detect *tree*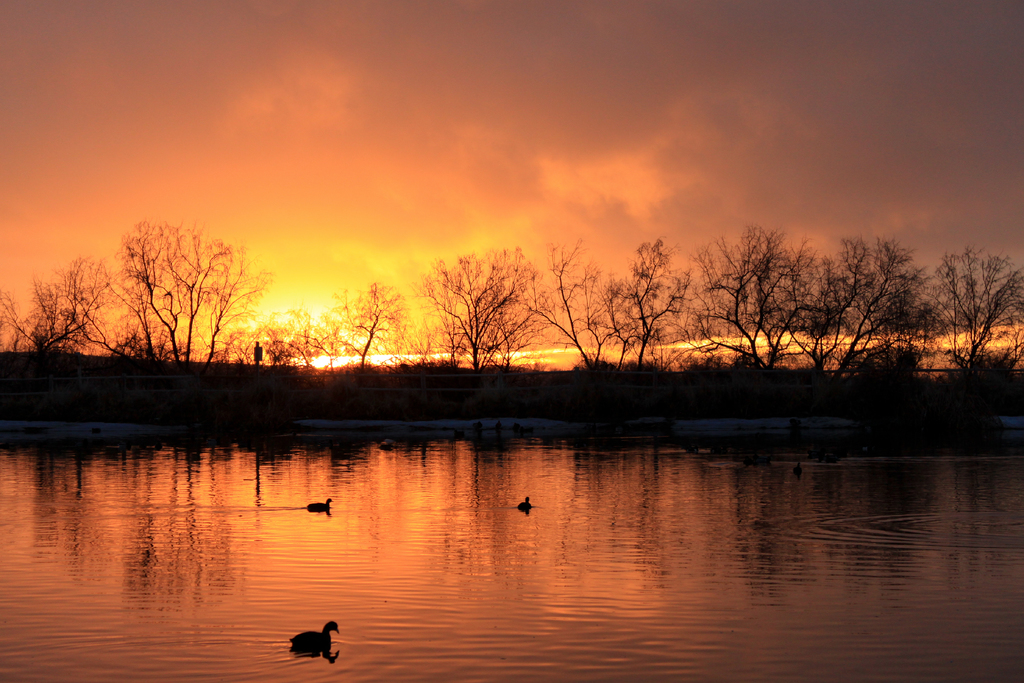
{"left": 319, "top": 279, "right": 409, "bottom": 370}
